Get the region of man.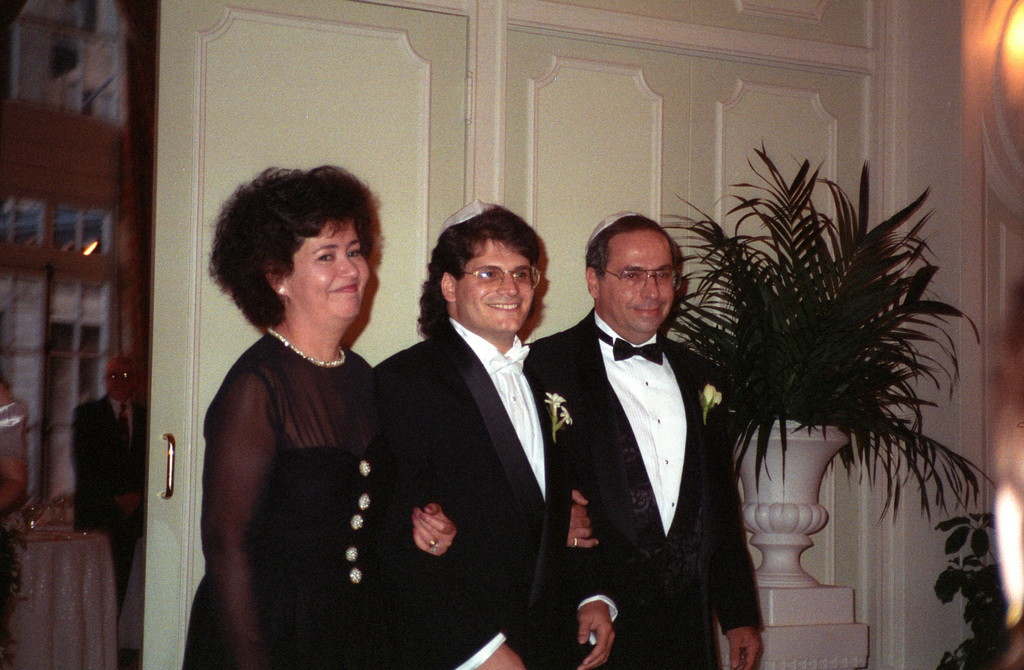
[527, 207, 767, 669].
